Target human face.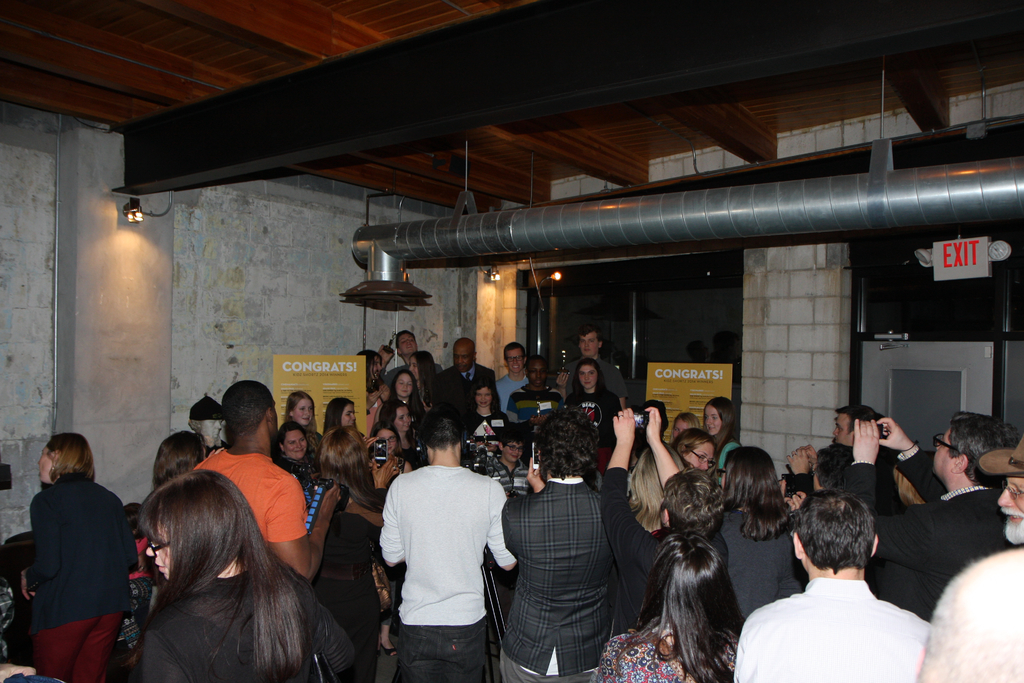
Target region: crop(396, 404, 416, 436).
